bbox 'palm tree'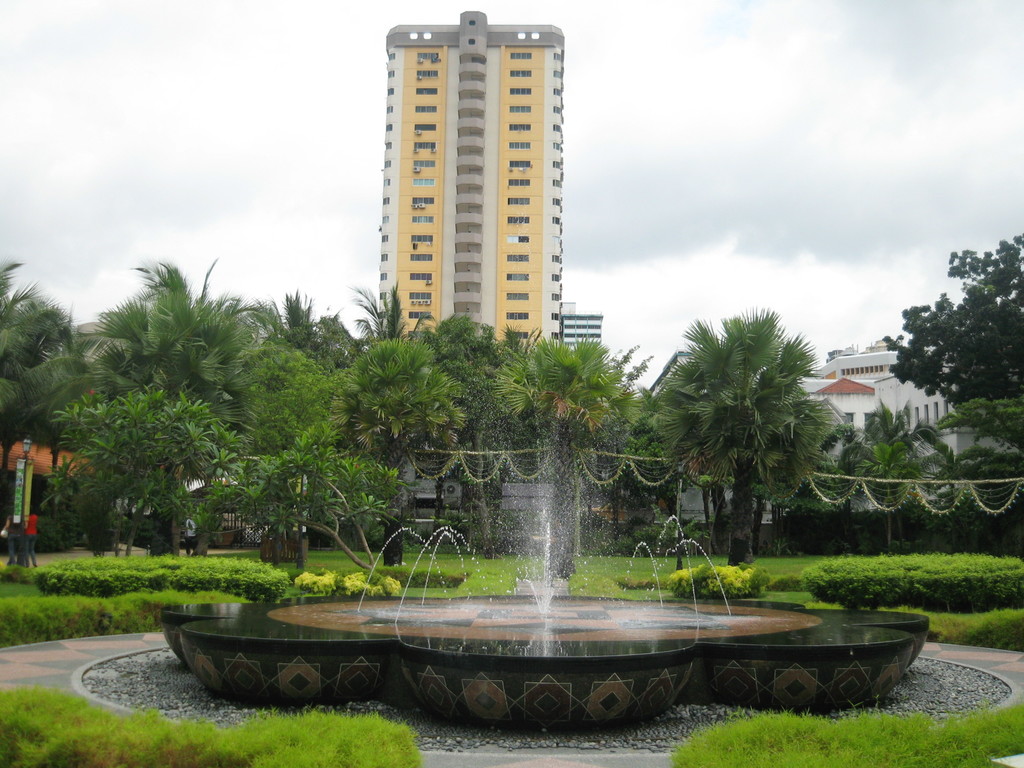
l=262, t=401, r=405, b=544
